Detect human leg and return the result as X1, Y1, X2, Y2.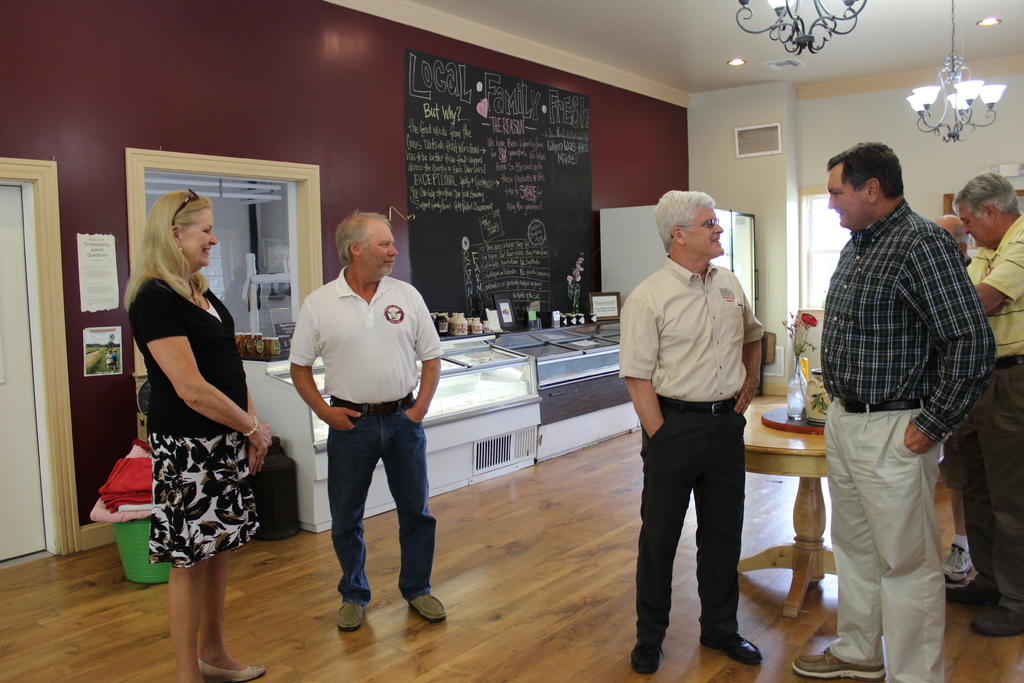
376, 409, 441, 619.
